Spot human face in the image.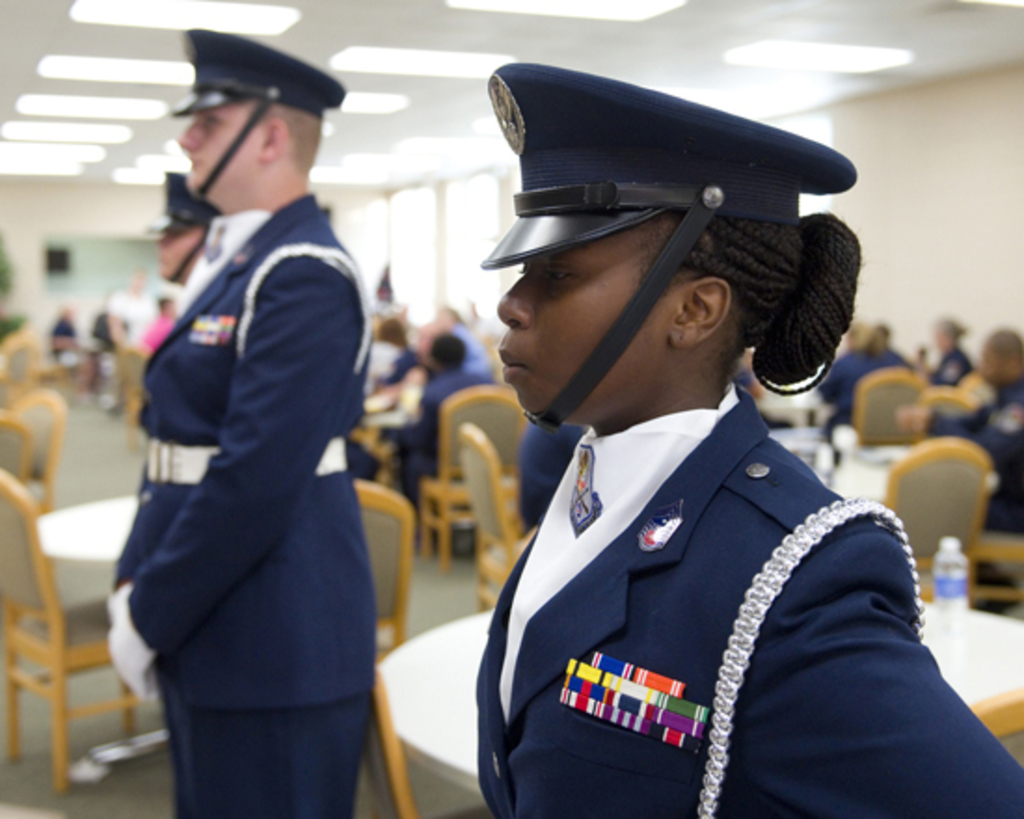
human face found at pyautogui.locateOnScreen(499, 223, 674, 417).
